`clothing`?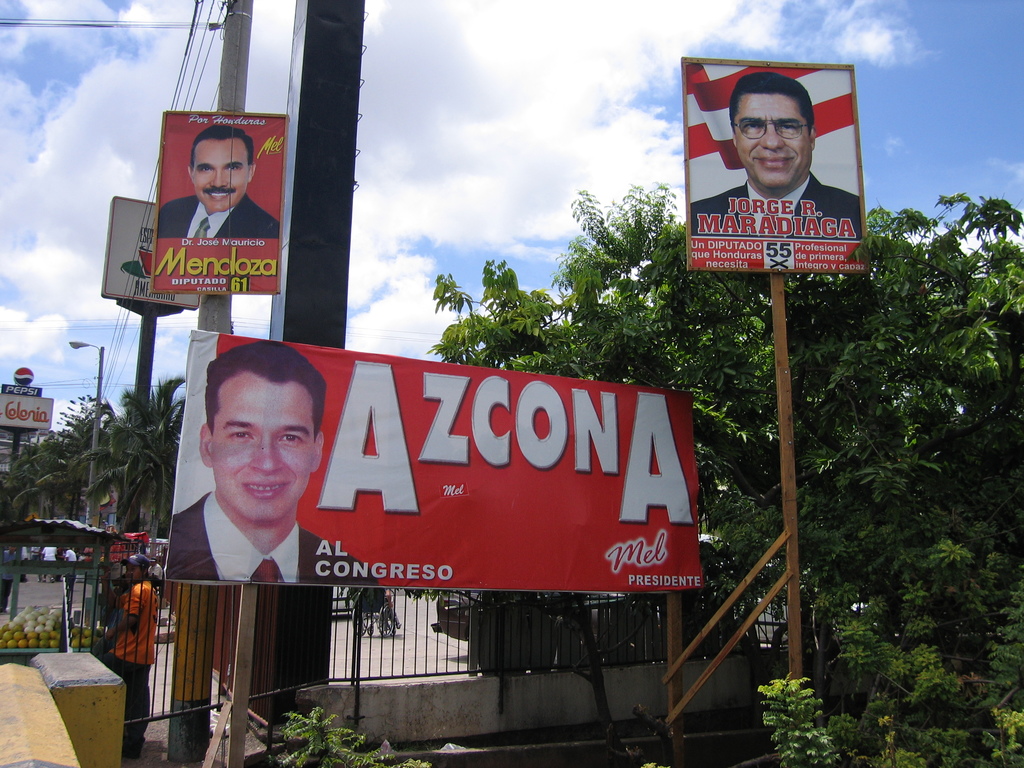
{"left": 0, "top": 548, "right": 22, "bottom": 611}
